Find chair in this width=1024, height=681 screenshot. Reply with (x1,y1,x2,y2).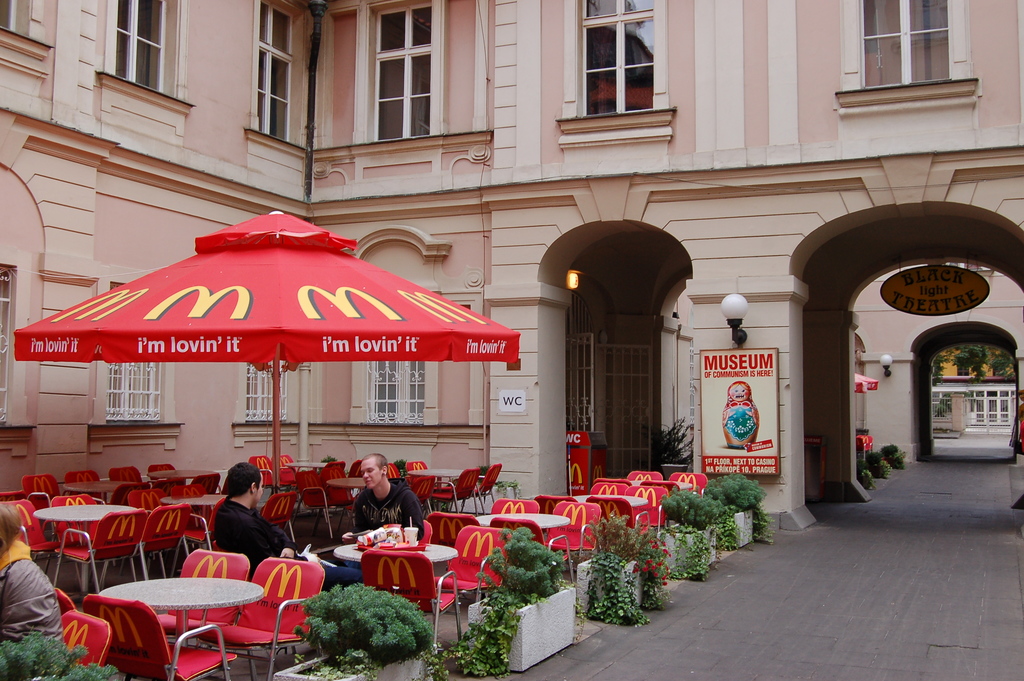
(124,486,166,504).
